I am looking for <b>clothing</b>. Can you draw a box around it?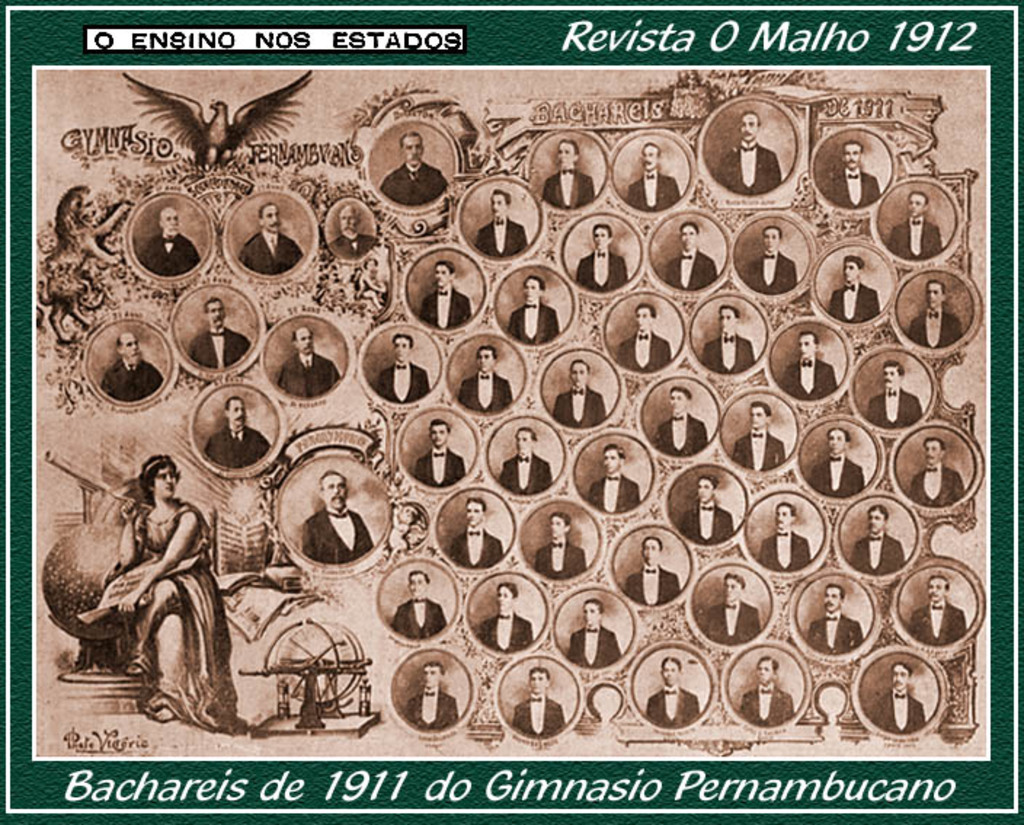
Sure, the bounding box is 732, 426, 785, 469.
